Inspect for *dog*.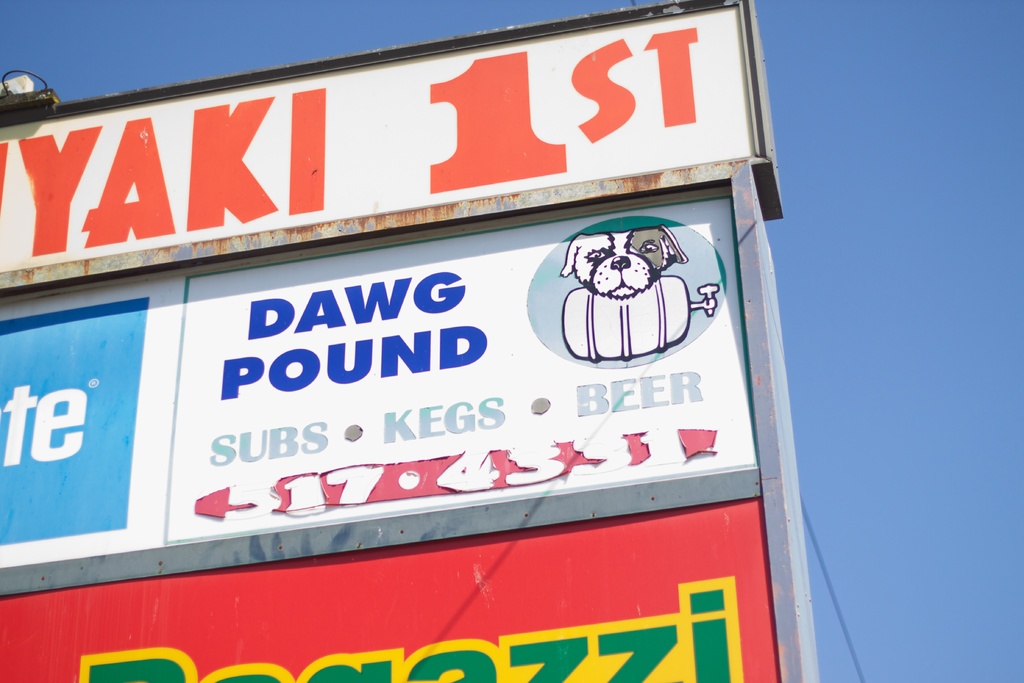
Inspection: <box>559,224,720,362</box>.
